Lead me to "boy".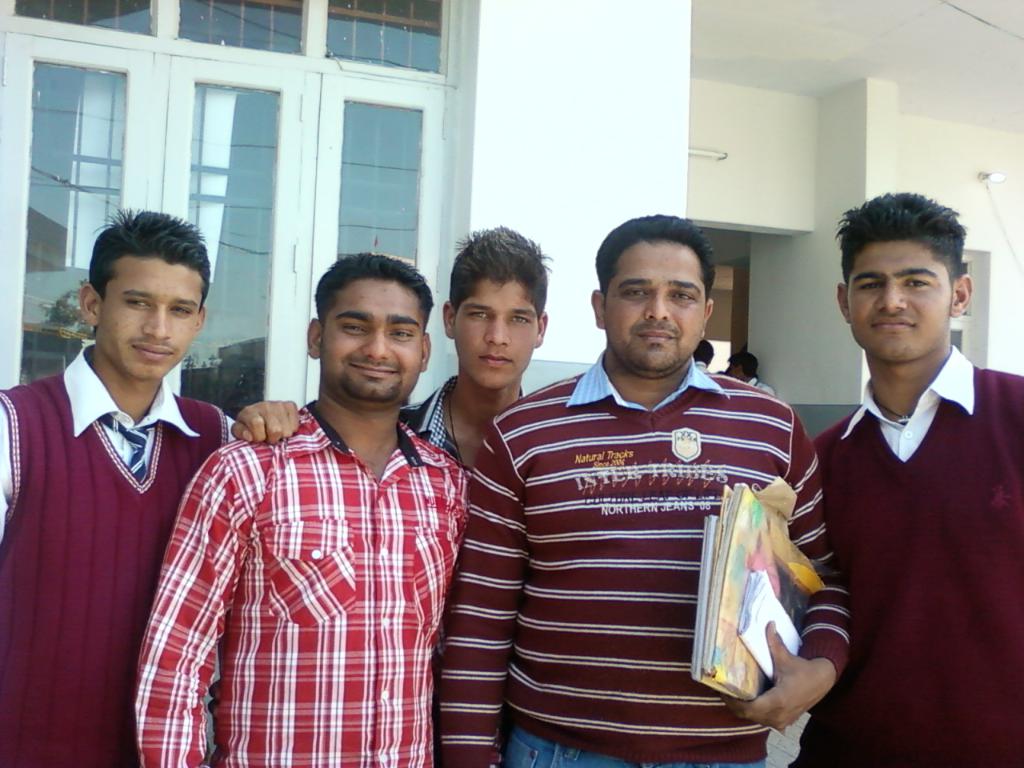
Lead to 135, 250, 475, 766.
